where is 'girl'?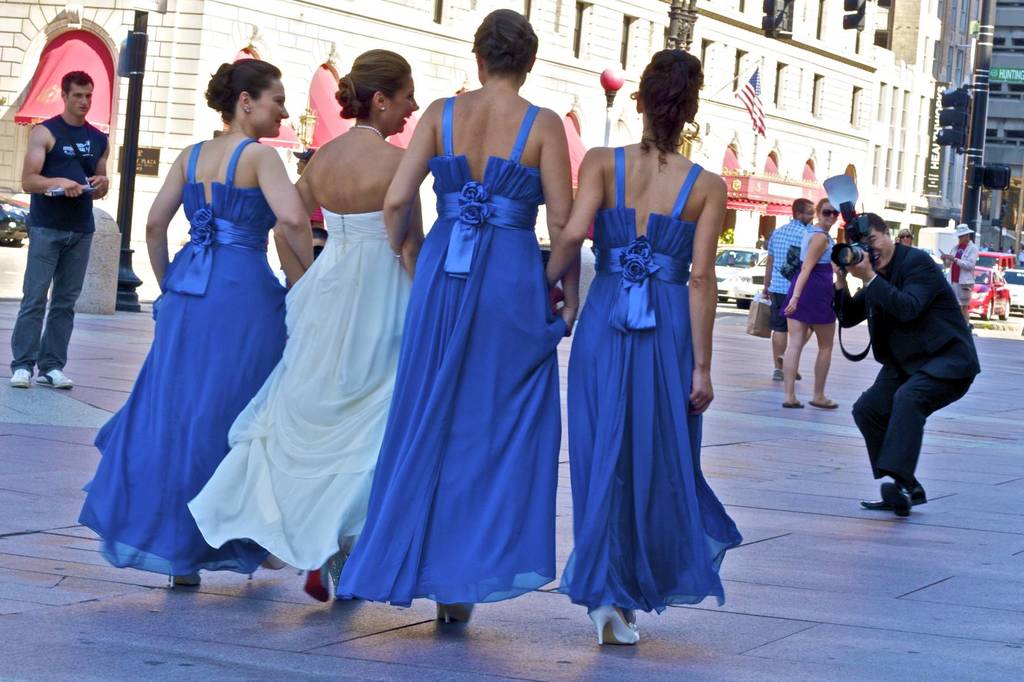
Rect(144, 59, 312, 584).
